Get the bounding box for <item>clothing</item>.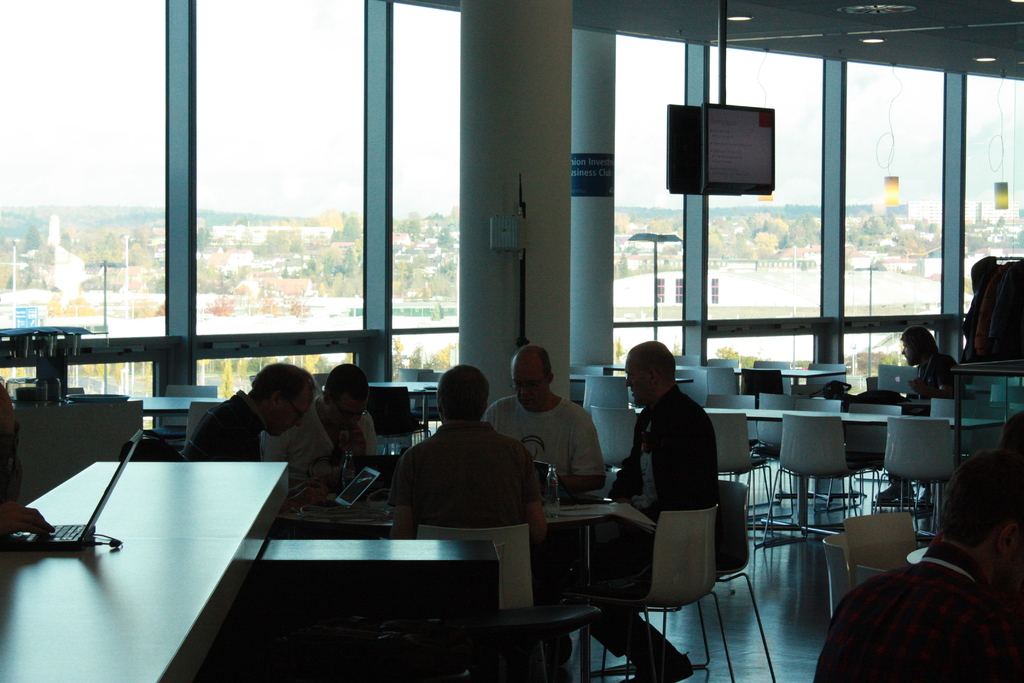
[386,421,548,532].
